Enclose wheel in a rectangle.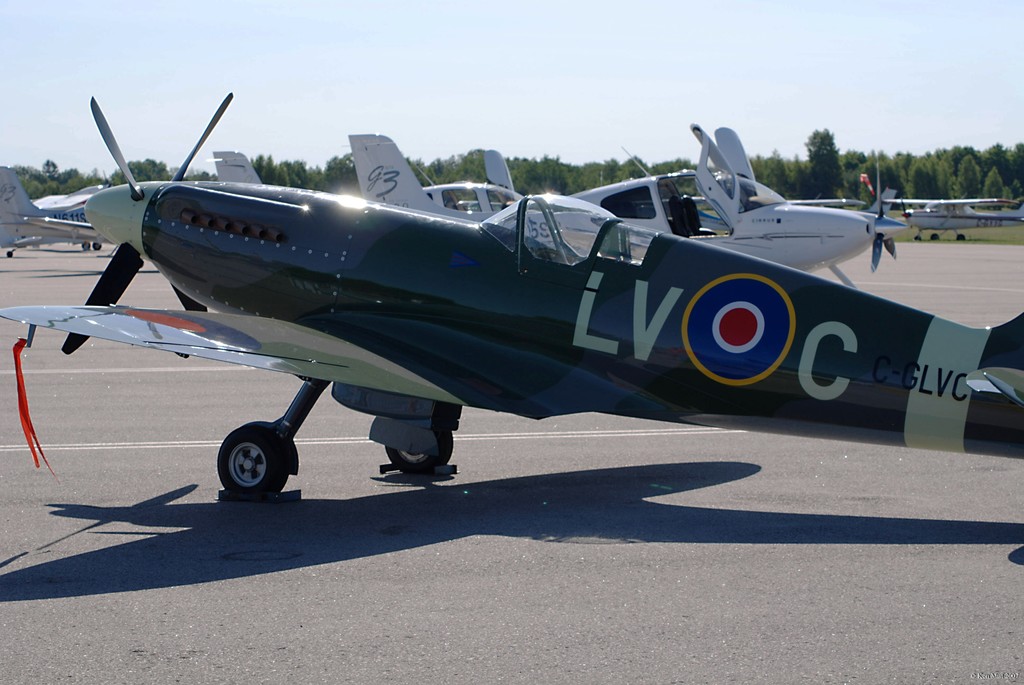
BBox(387, 432, 452, 476).
